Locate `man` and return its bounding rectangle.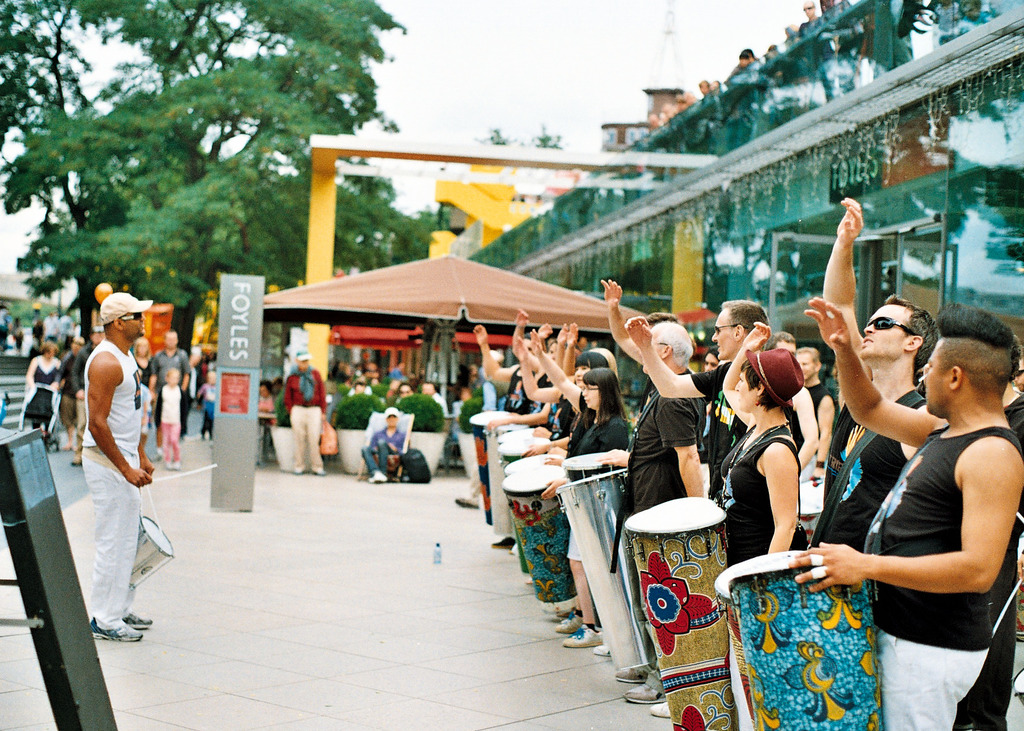
(x1=397, y1=382, x2=412, y2=406).
